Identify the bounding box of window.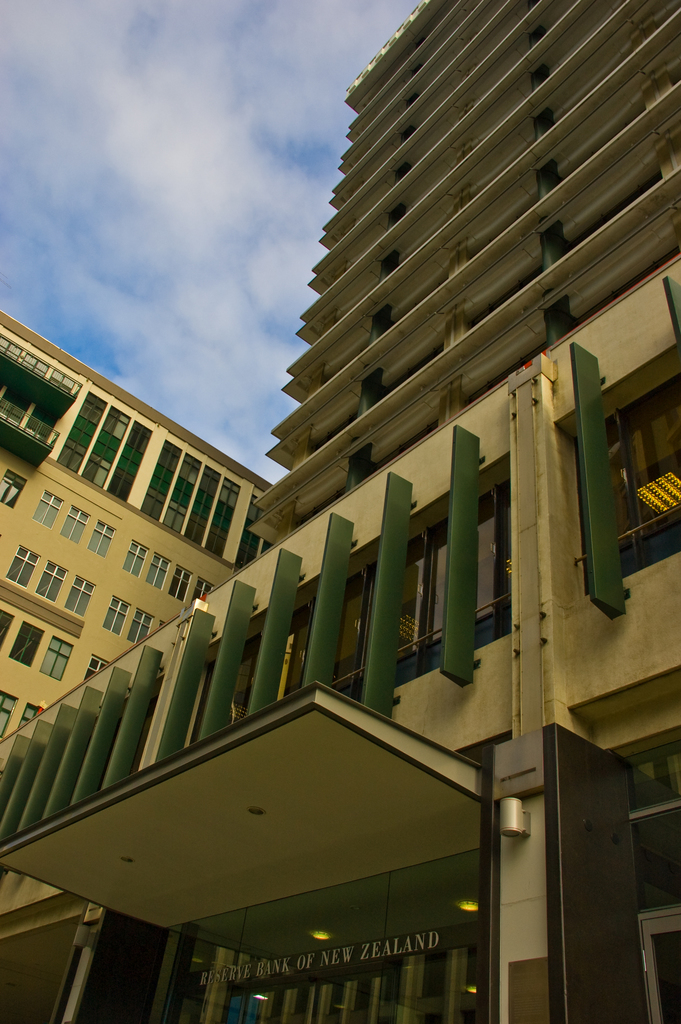
144:552:173:593.
